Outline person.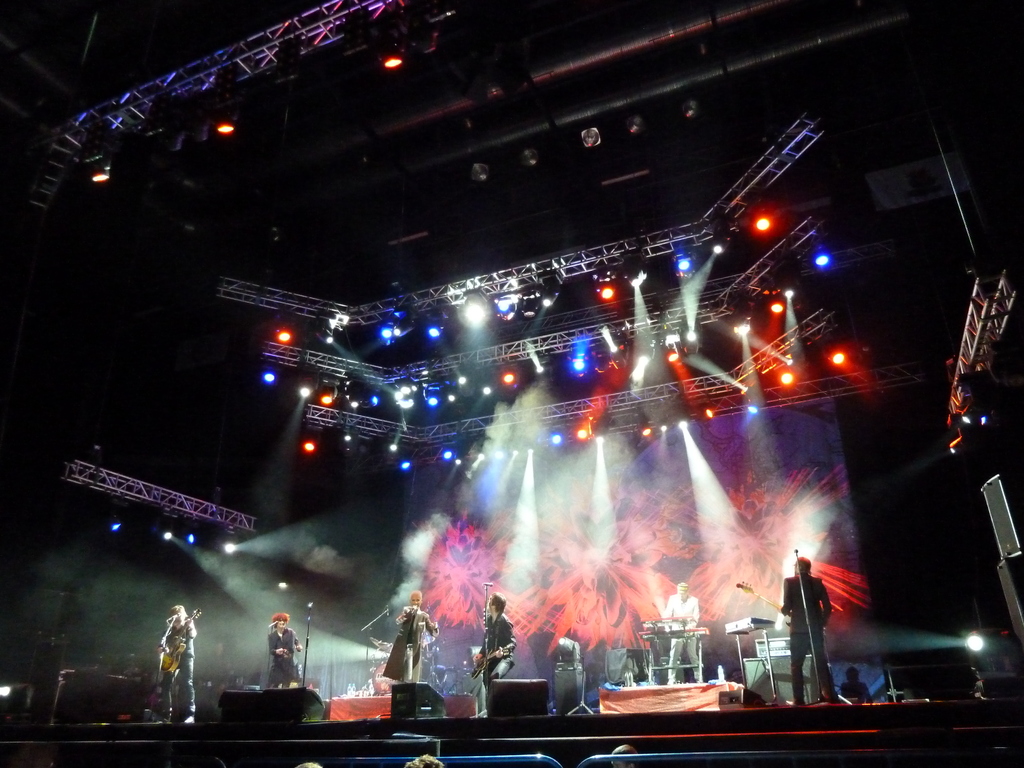
Outline: 158/602/199/726.
